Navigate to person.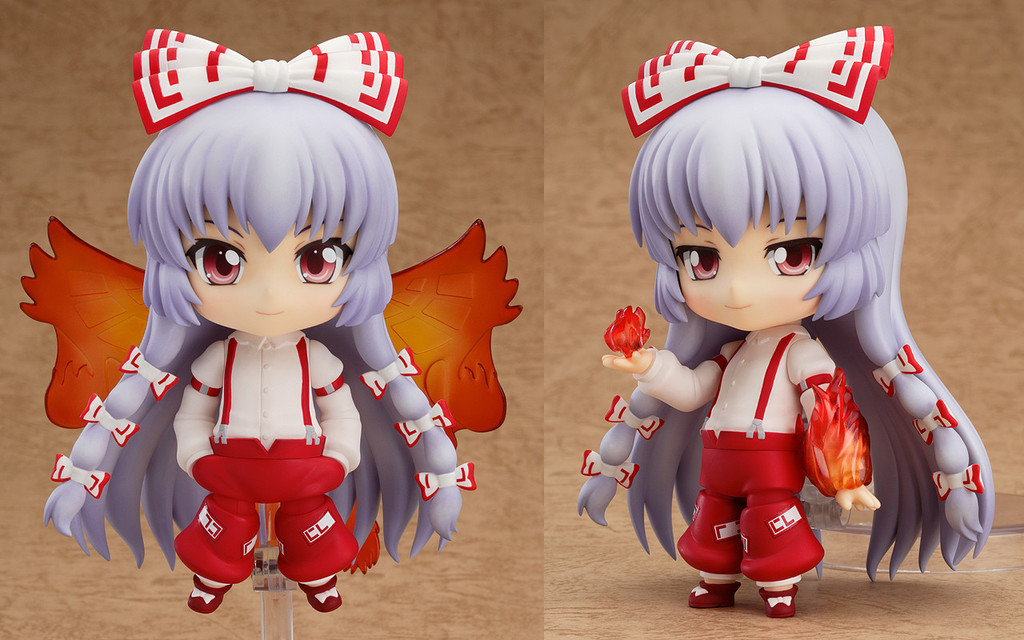
Navigation target: [38, 25, 488, 632].
